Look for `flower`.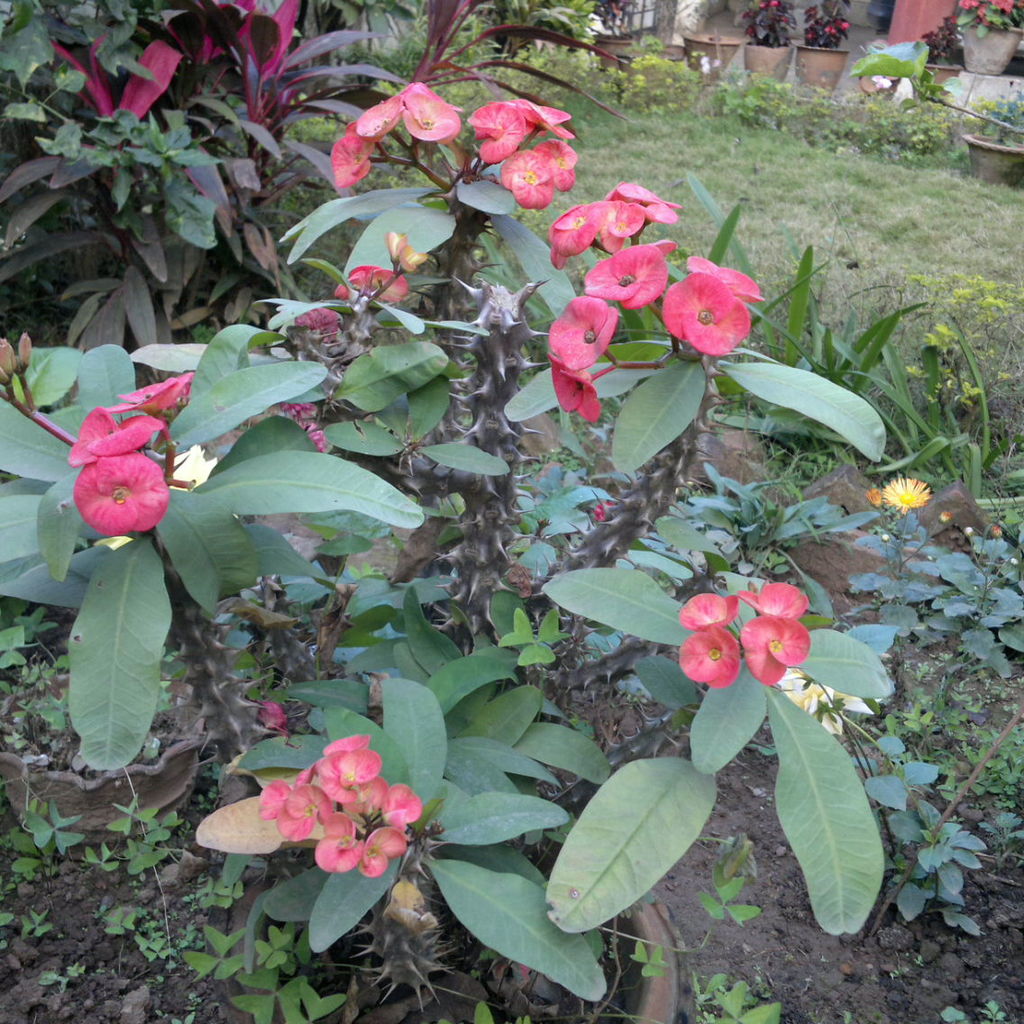
Found: [left=474, top=101, right=571, bottom=200].
